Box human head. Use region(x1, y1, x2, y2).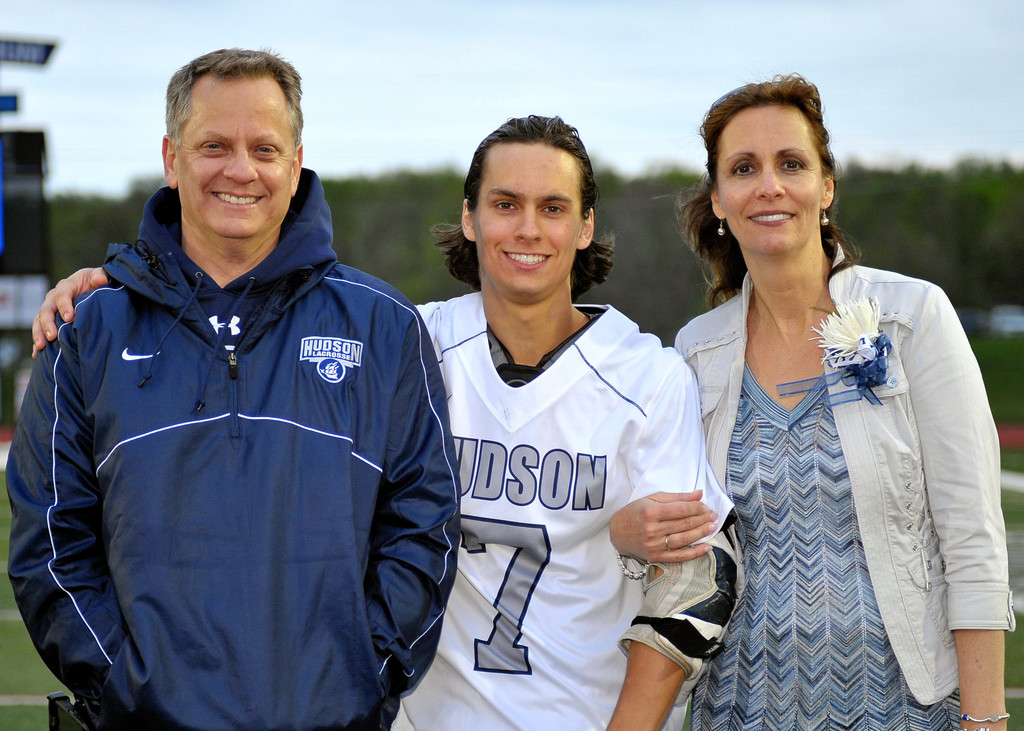
region(461, 111, 599, 302).
